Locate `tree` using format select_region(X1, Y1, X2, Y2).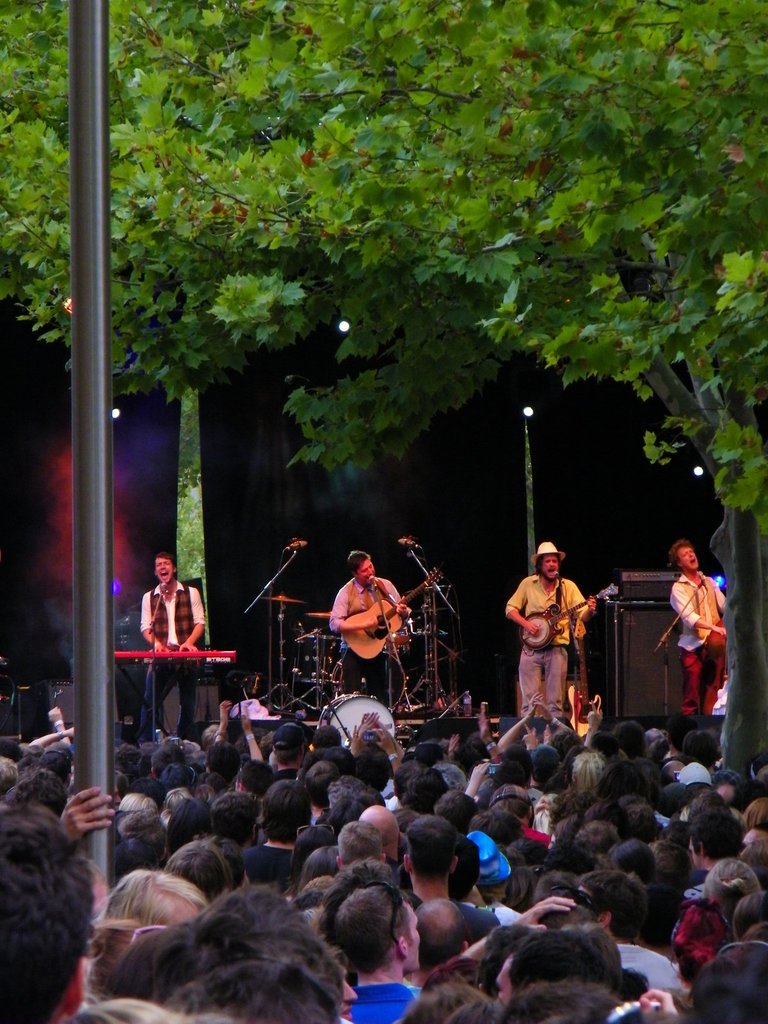
select_region(0, 0, 767, 778).
